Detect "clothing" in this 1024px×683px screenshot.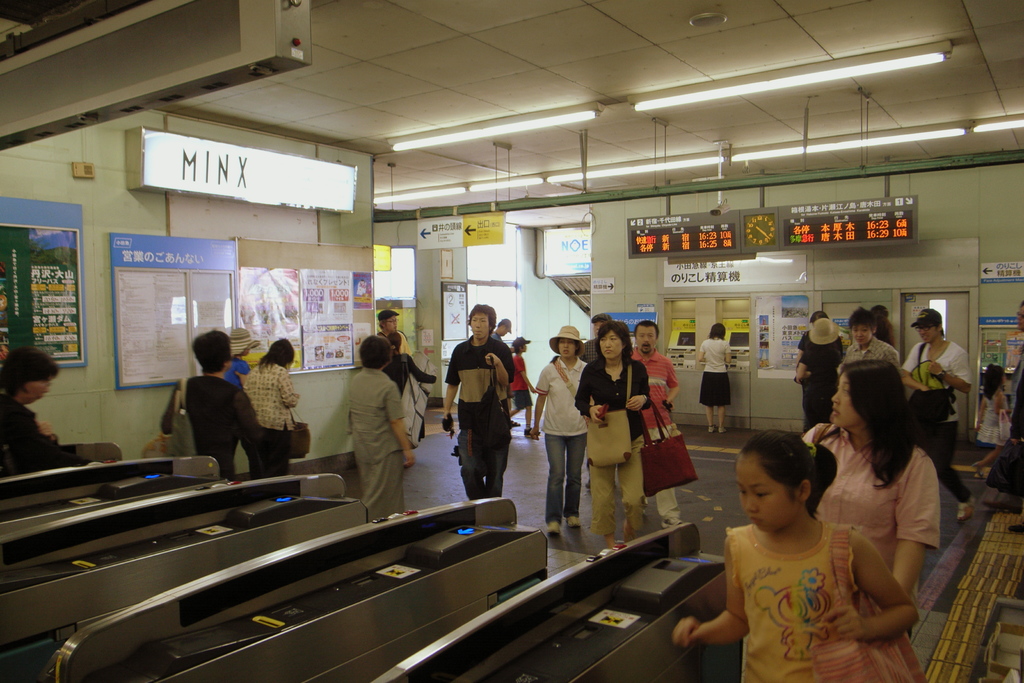
Detection: <bbox>572, 343, 646, 553</bbox>.
